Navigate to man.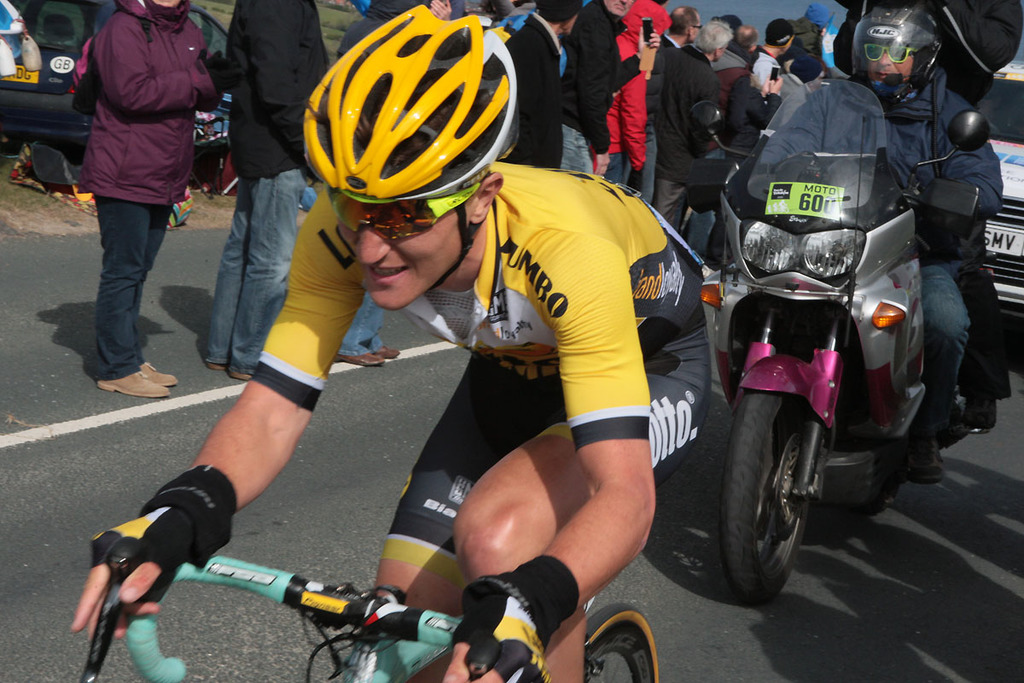
Navigation target: [185, 79, 794, 662].
